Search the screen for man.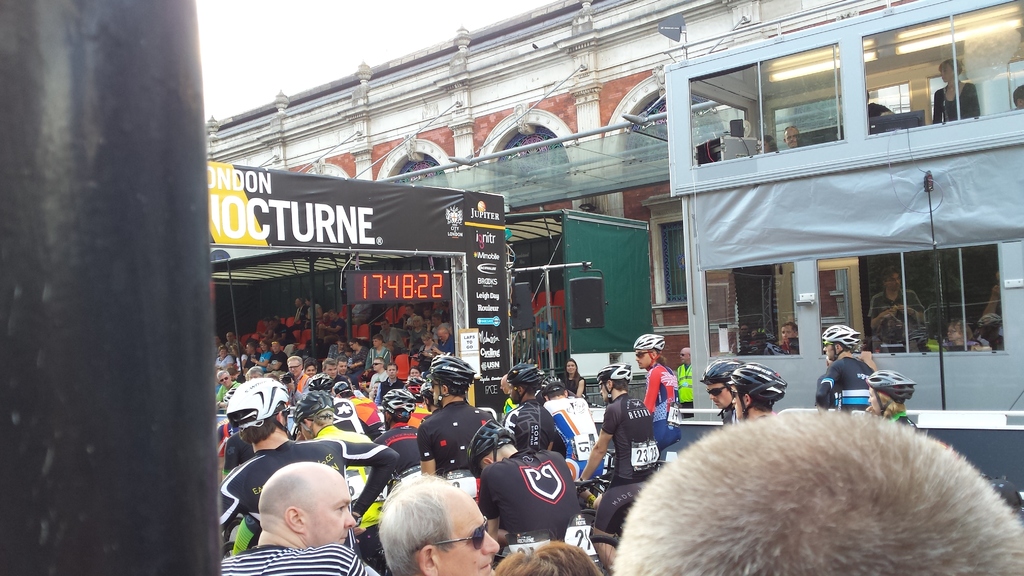
Found at left=868, top=266, right=925, bottom=356.
